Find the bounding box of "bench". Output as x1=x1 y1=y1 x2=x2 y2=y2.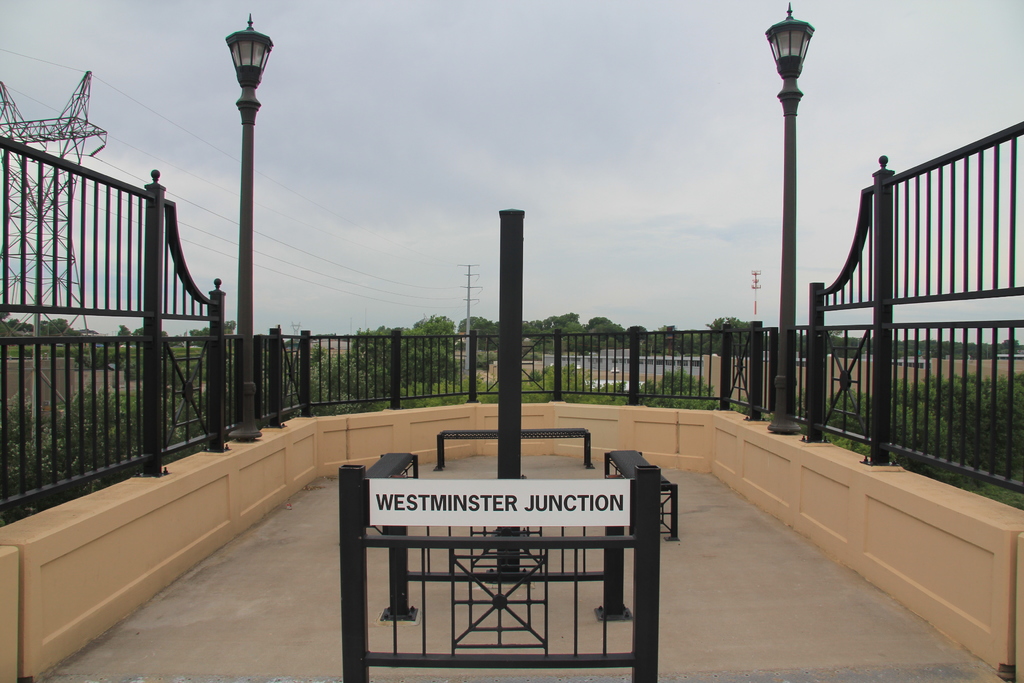
x1=433 y1=428 x2=593 y2=472.
